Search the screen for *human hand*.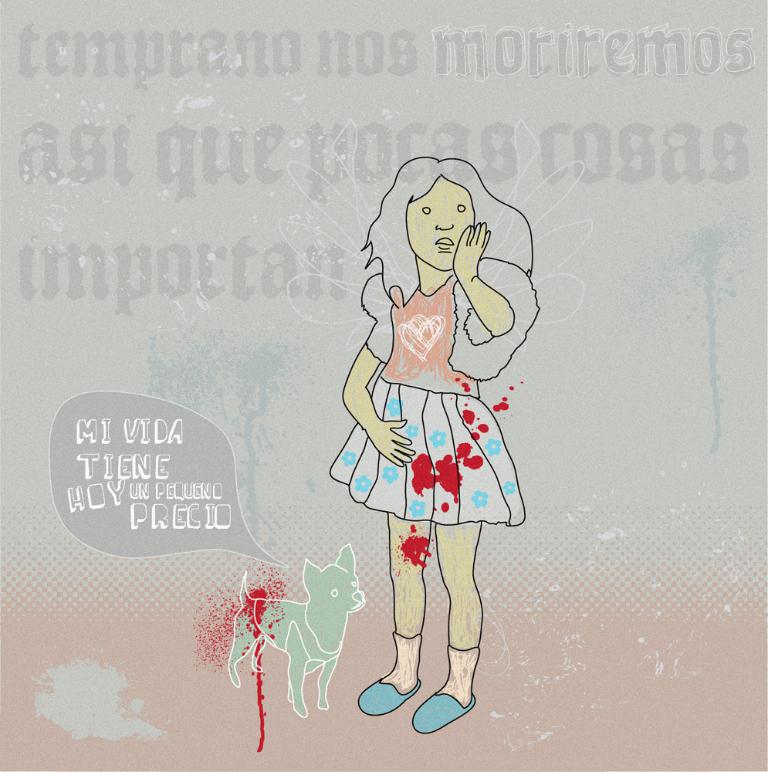
Found at select_region(450, 220, 492, 283).
